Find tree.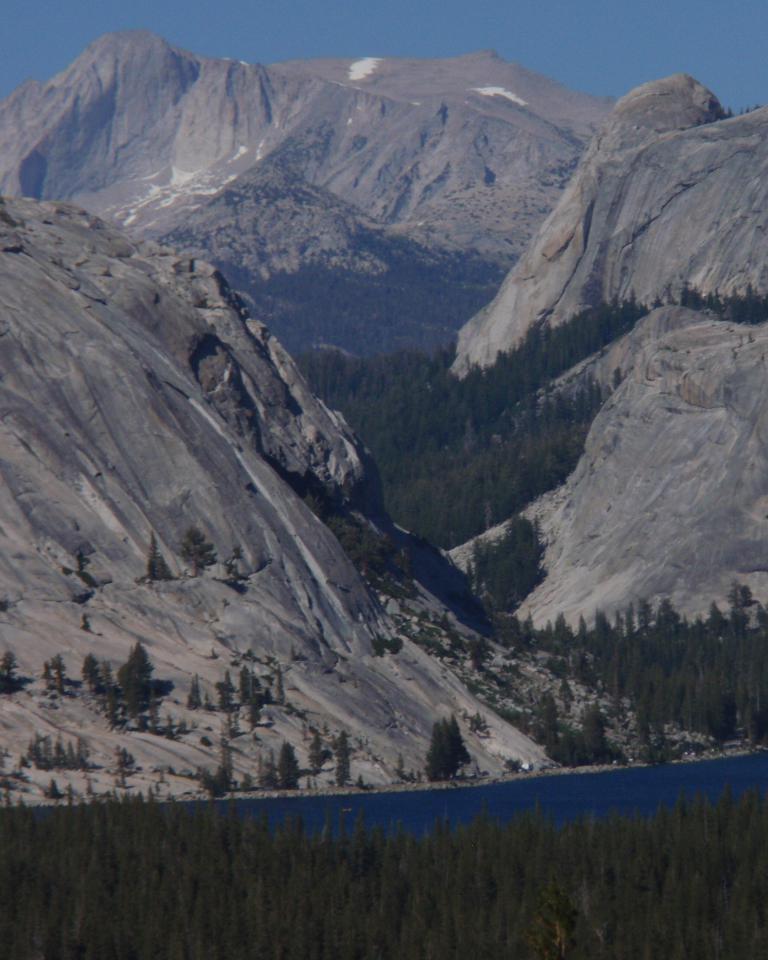
100:638:157:727.
